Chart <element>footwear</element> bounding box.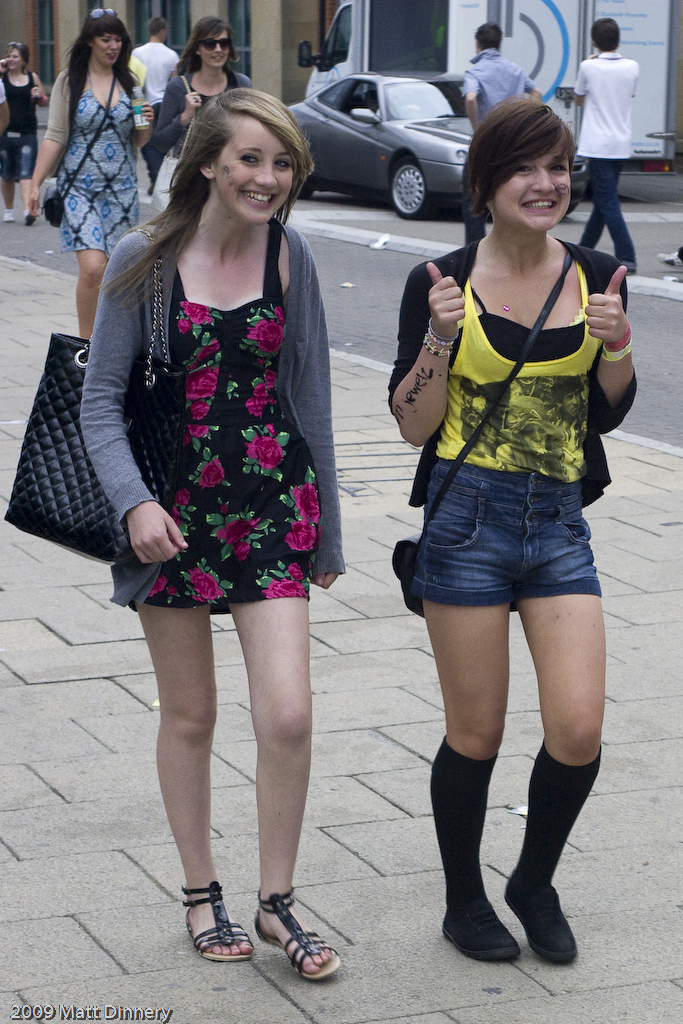
Charted: left=654, top=253, right=682, bottom=271.
